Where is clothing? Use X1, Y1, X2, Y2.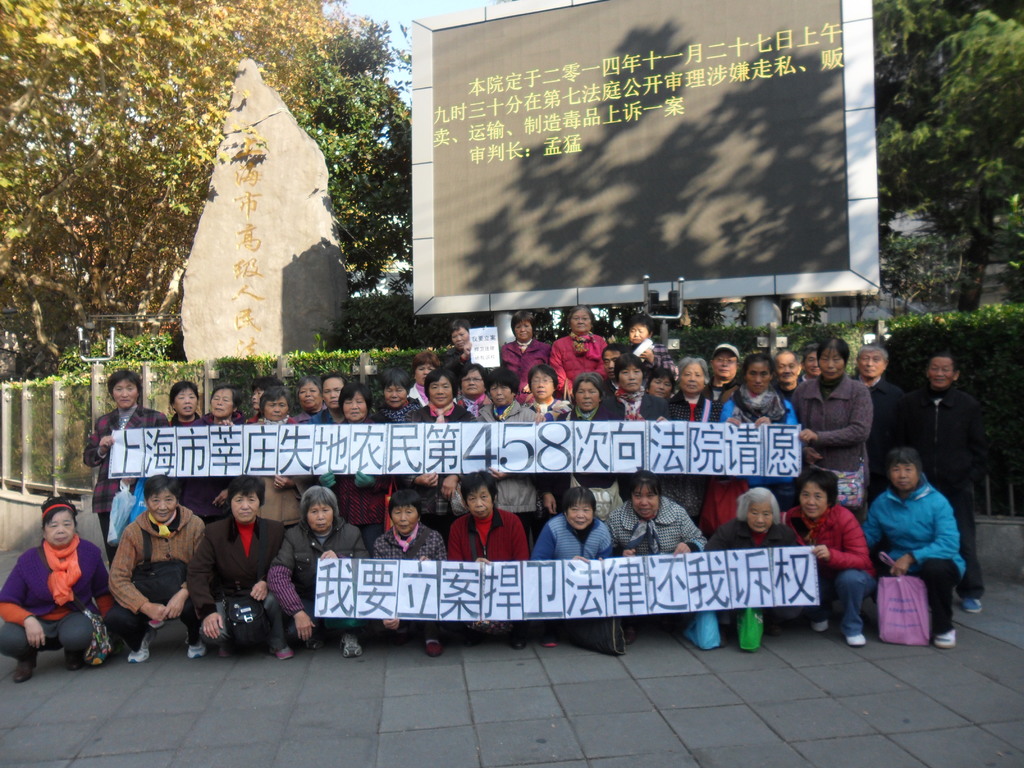
717, 507, 807, 621.
